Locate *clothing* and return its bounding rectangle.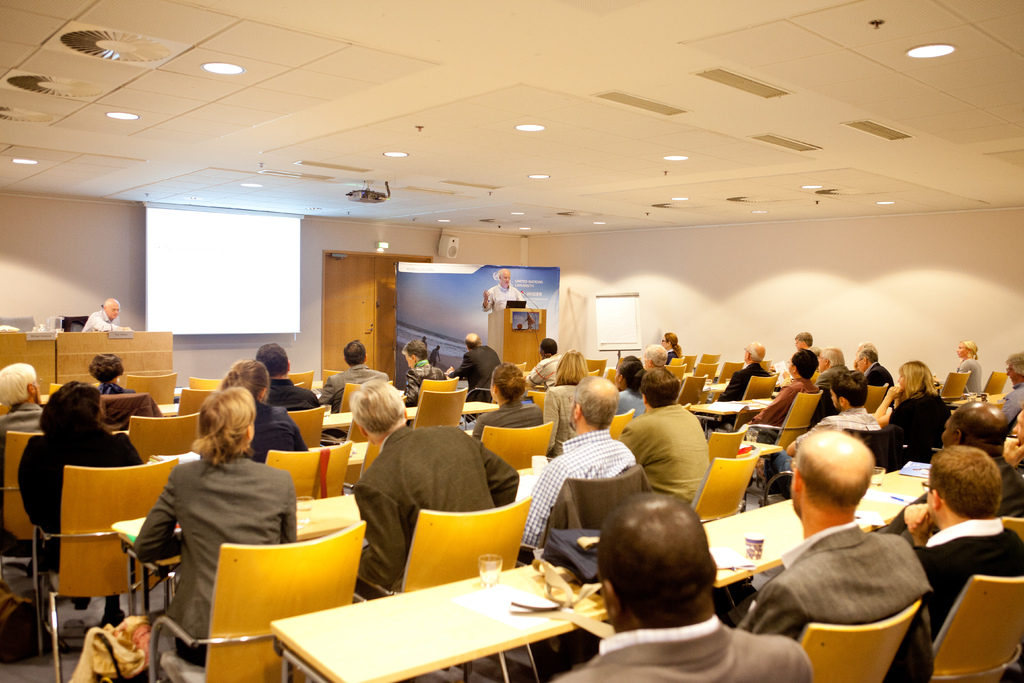
244 402 307 459.
